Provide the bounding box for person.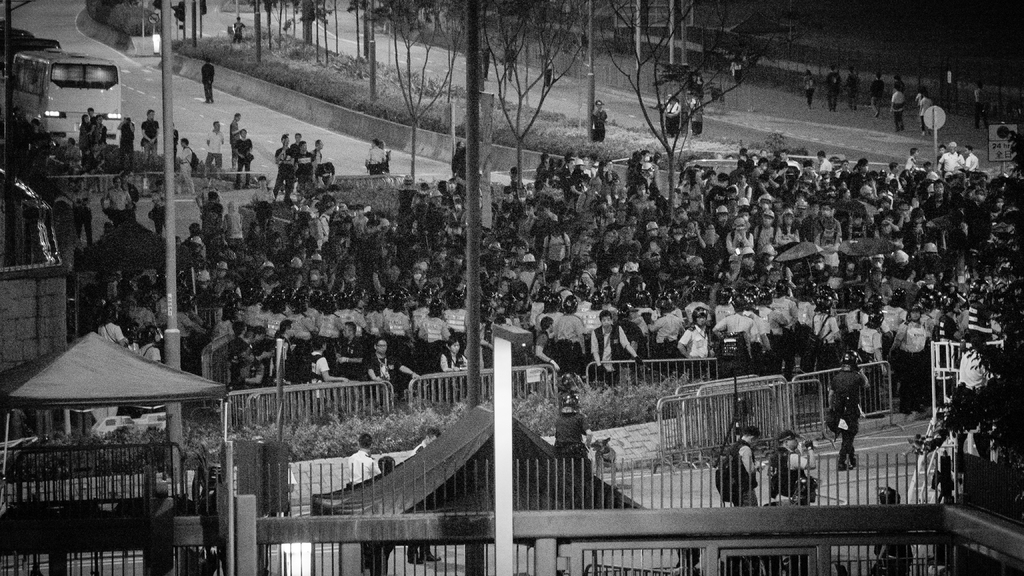
317, 160, 332, 189.
